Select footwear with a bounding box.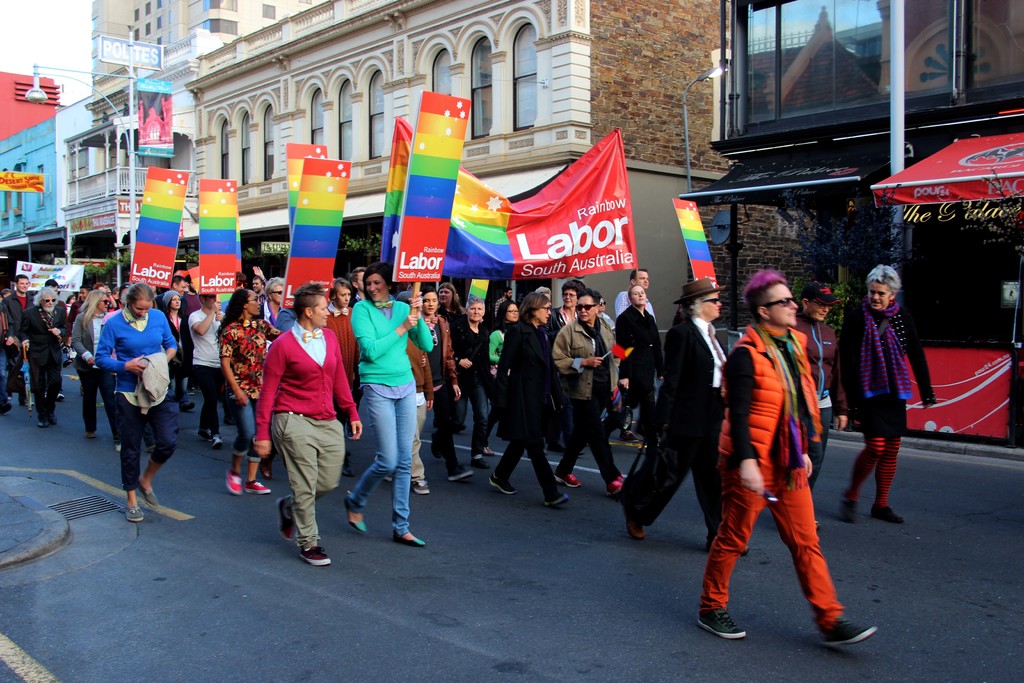
(x1=442, y1=435, x2=453, y2=463).
